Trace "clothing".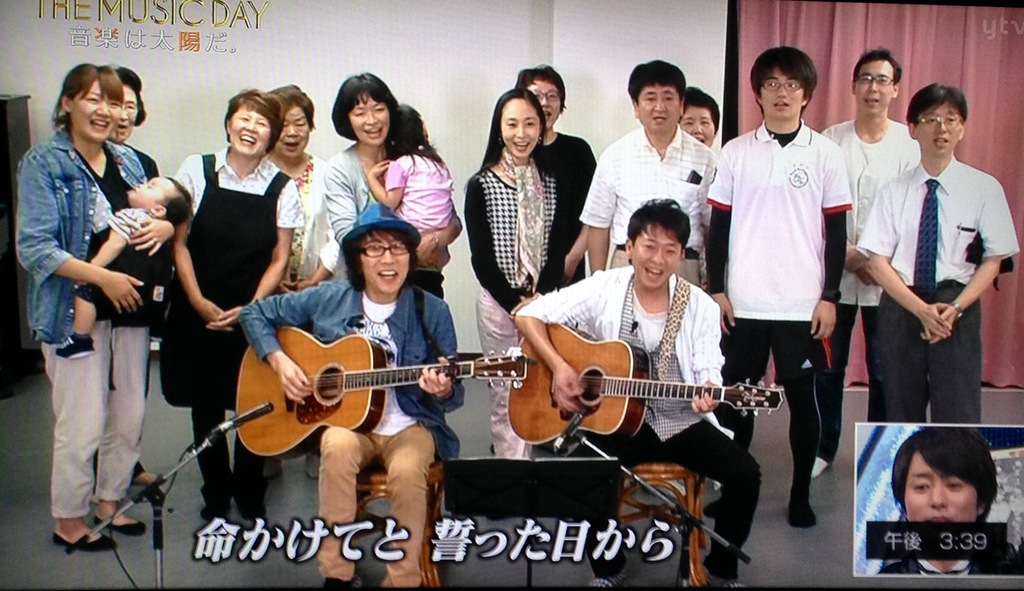
Traced to (x1=879, y1=546, x2=1017, y2=576).
